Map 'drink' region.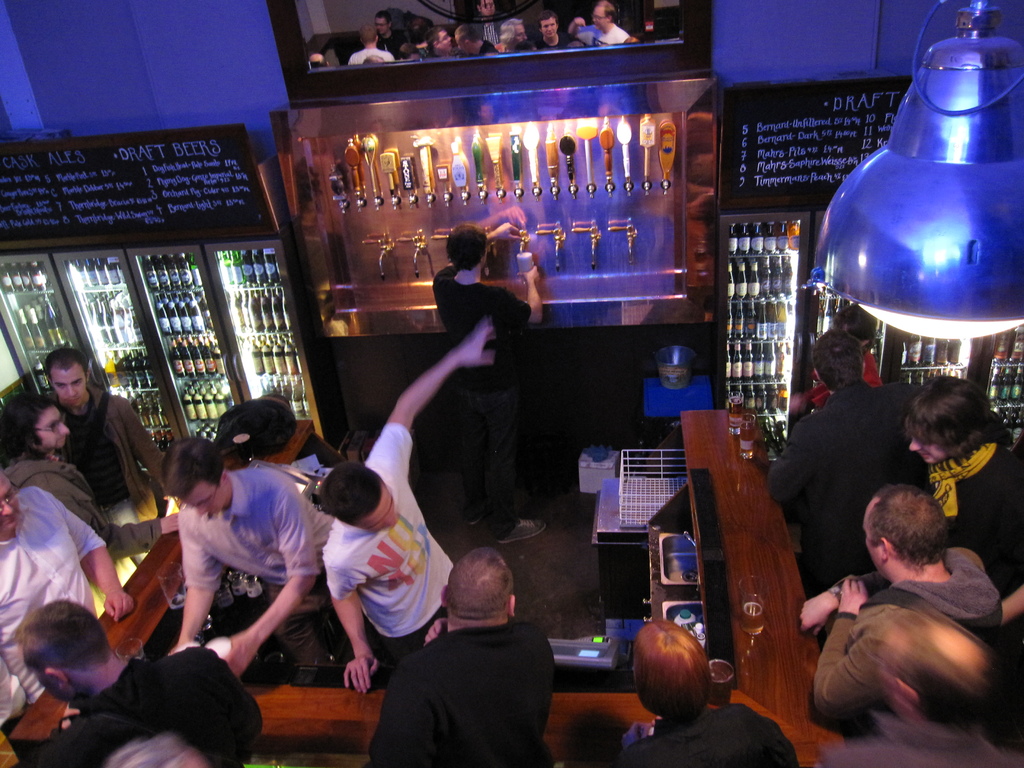
Mapped to BBox(727, 399, 742, 427).
